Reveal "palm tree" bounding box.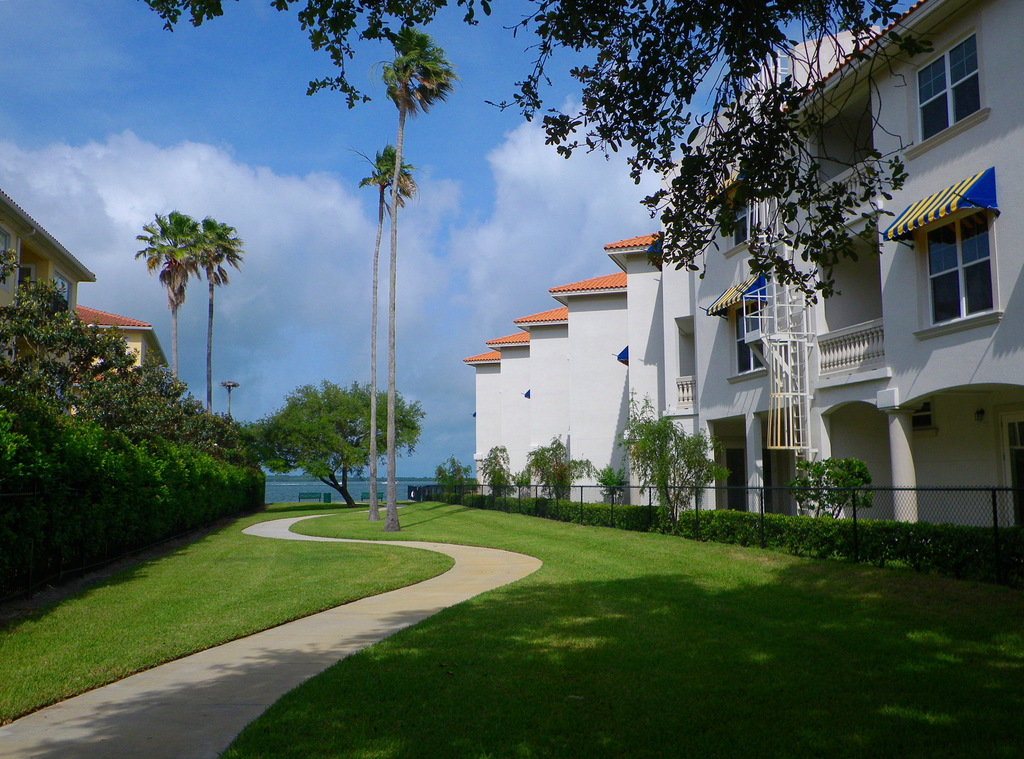
Revealed: 136:213:205:386.
